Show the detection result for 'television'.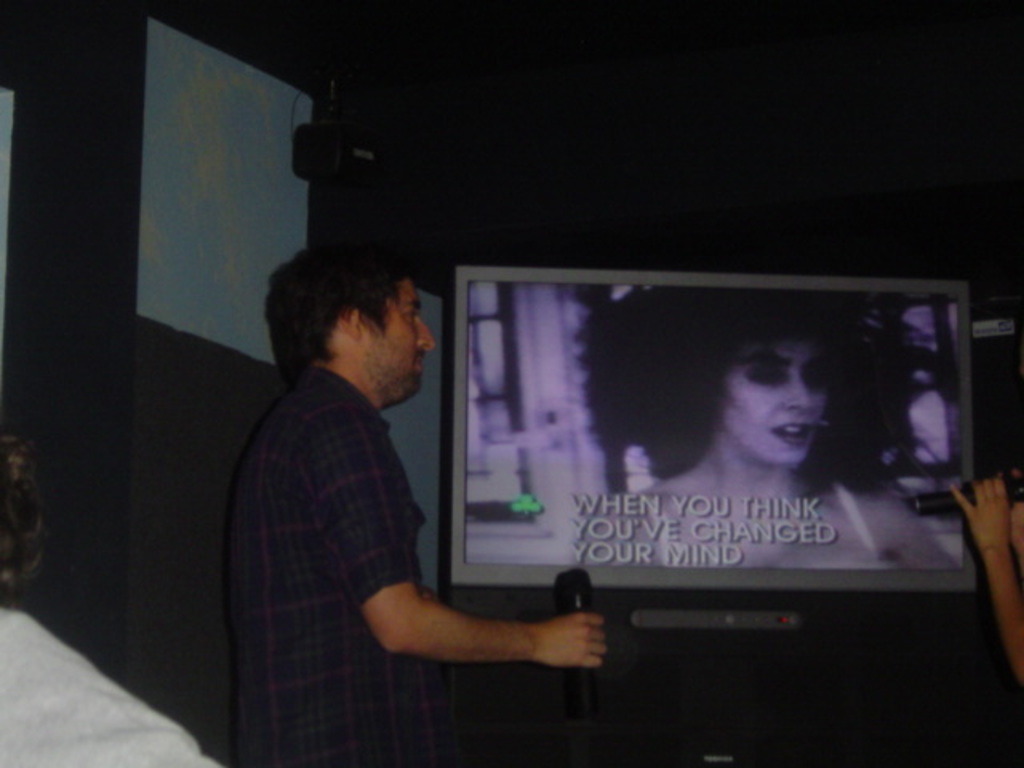
(x1=450, y1=264, x2=968, y2=592).
